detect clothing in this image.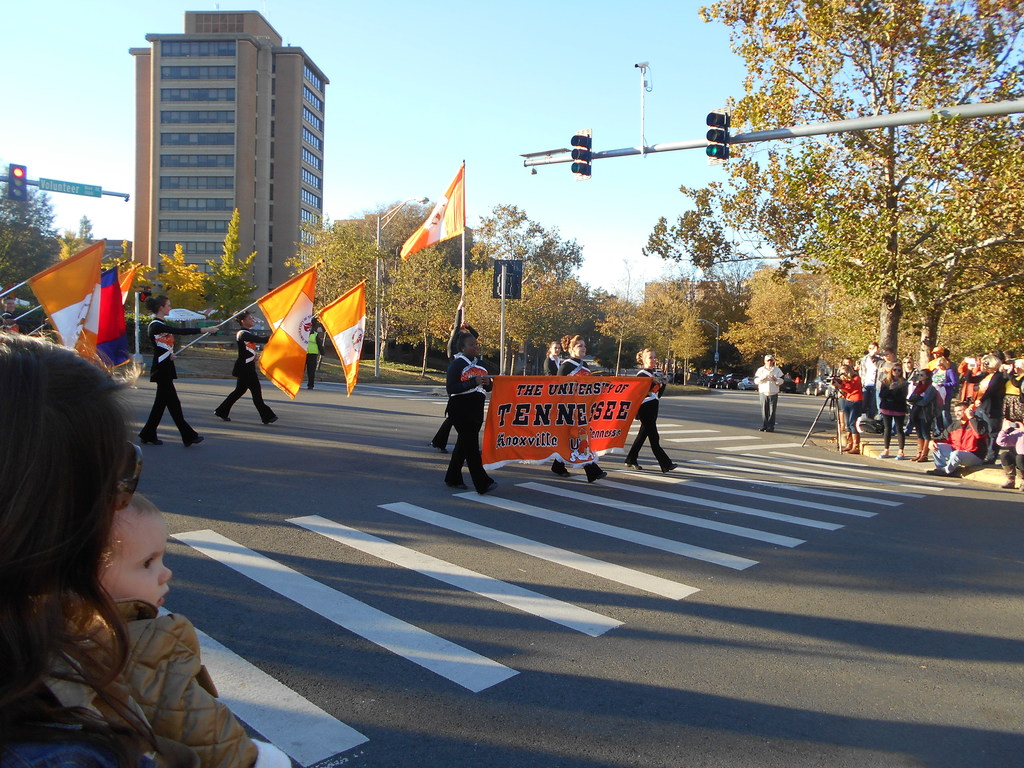
Detection: [left=0, top=665, right=124, bottom=767].
